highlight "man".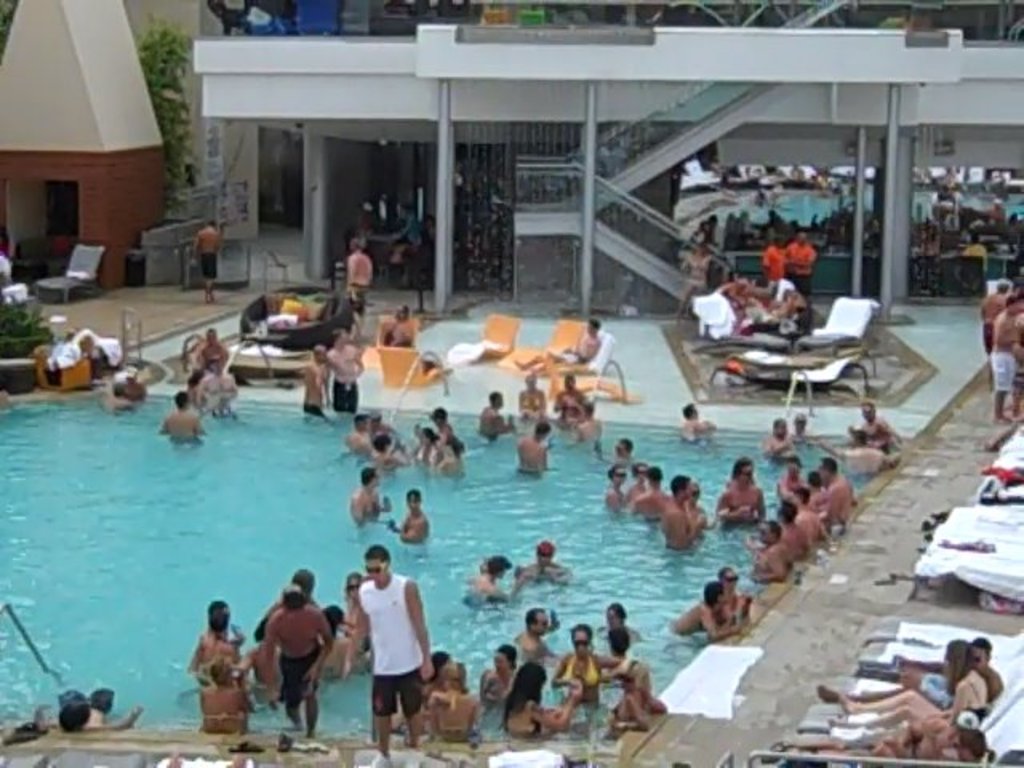
Highlighted region: box(747, 522, 794, 582).
